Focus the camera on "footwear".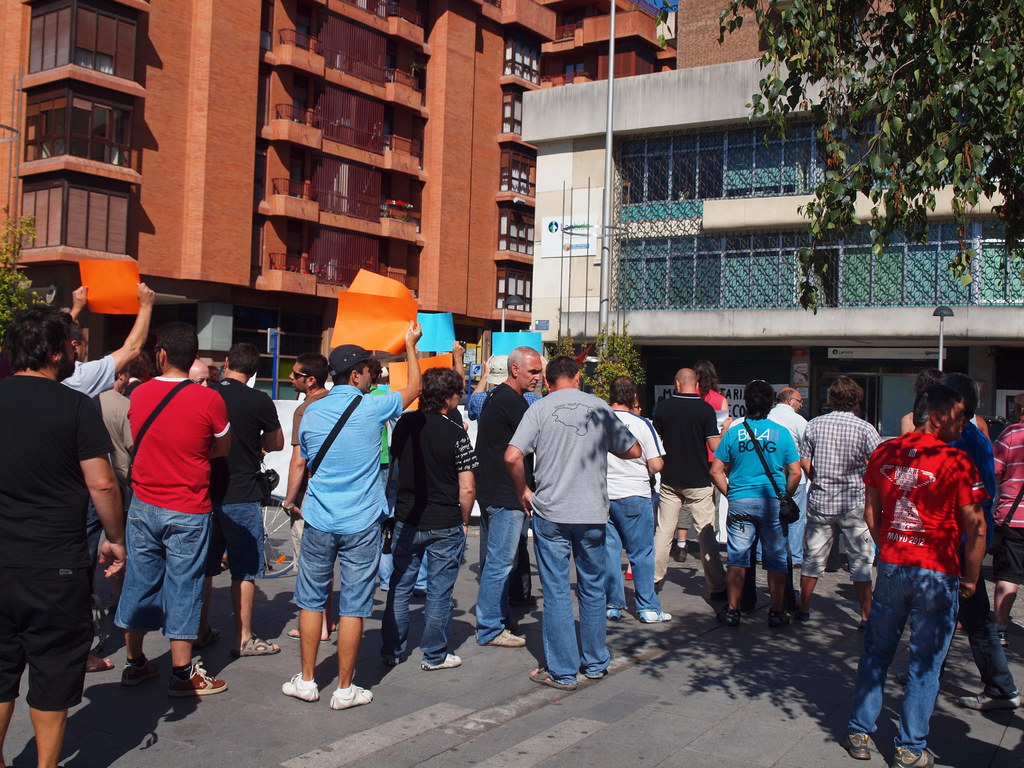
Focus region: x1=796, y1=609, x2=812, y2=621.
